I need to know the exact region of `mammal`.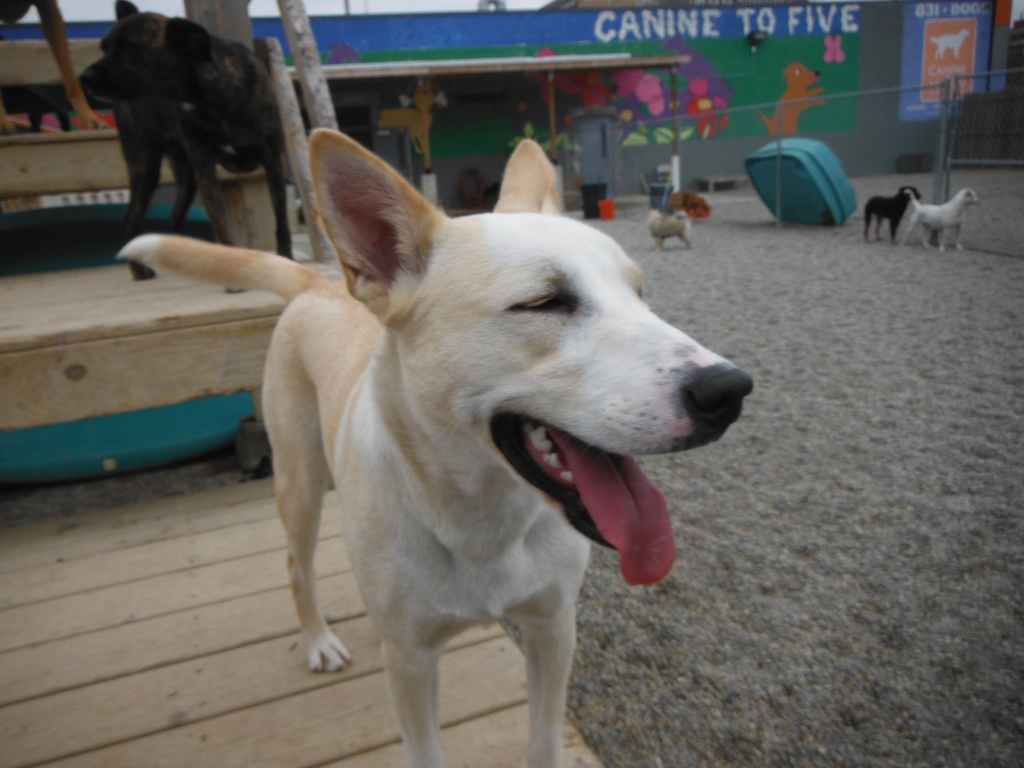
Region: 902,186,984,256.
